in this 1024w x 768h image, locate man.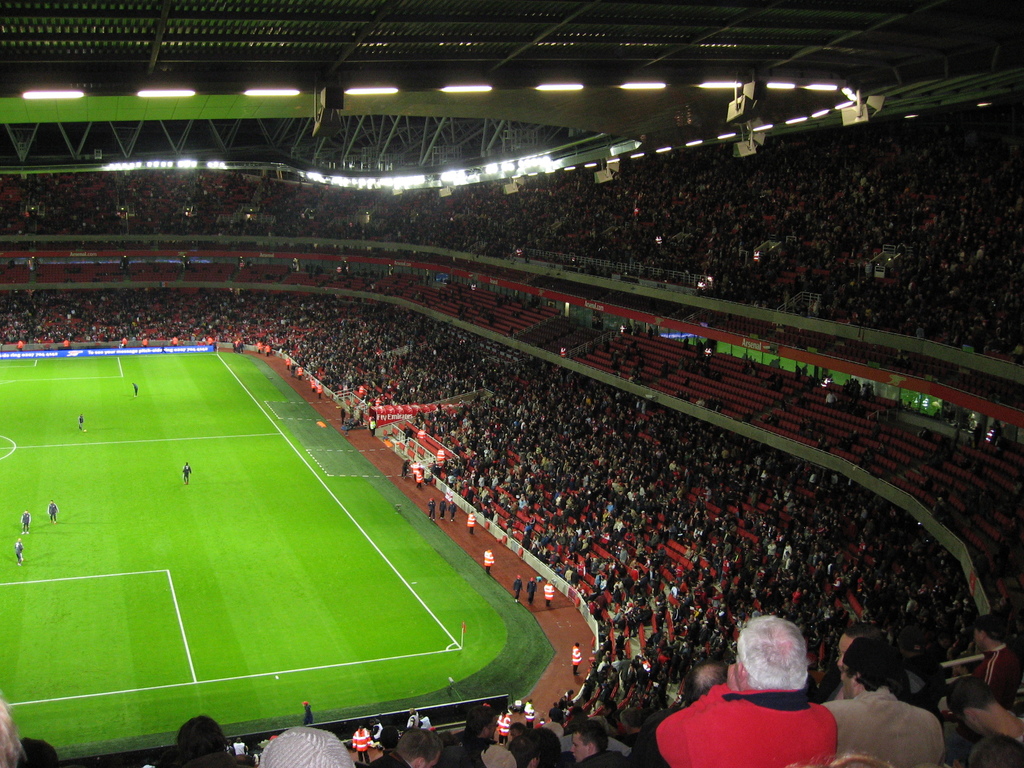
Bounding box: detection(822, 638, 944, 767).
